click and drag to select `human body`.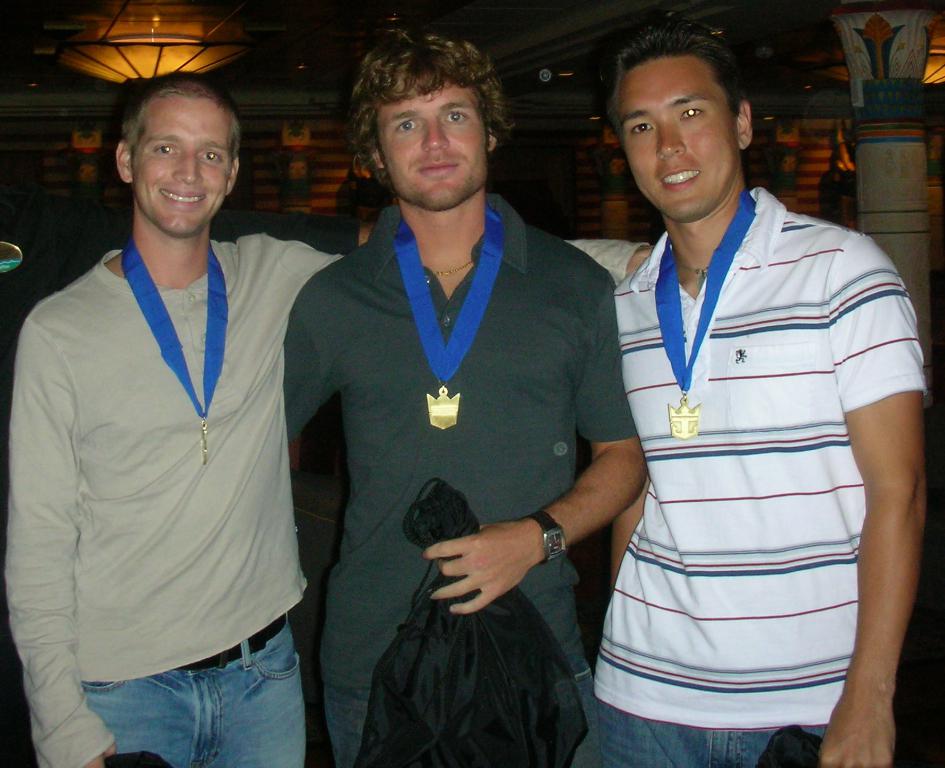
Selection: locate(570, 30, 920, 767).
